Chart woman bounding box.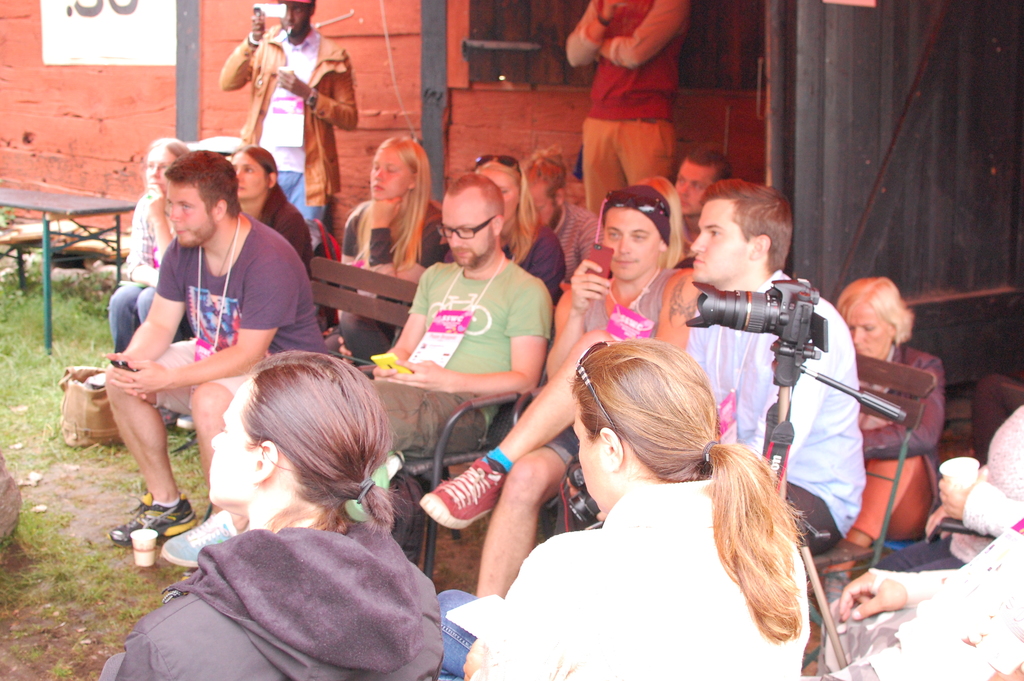
Charted: crop(326, 135, 452, 368).
